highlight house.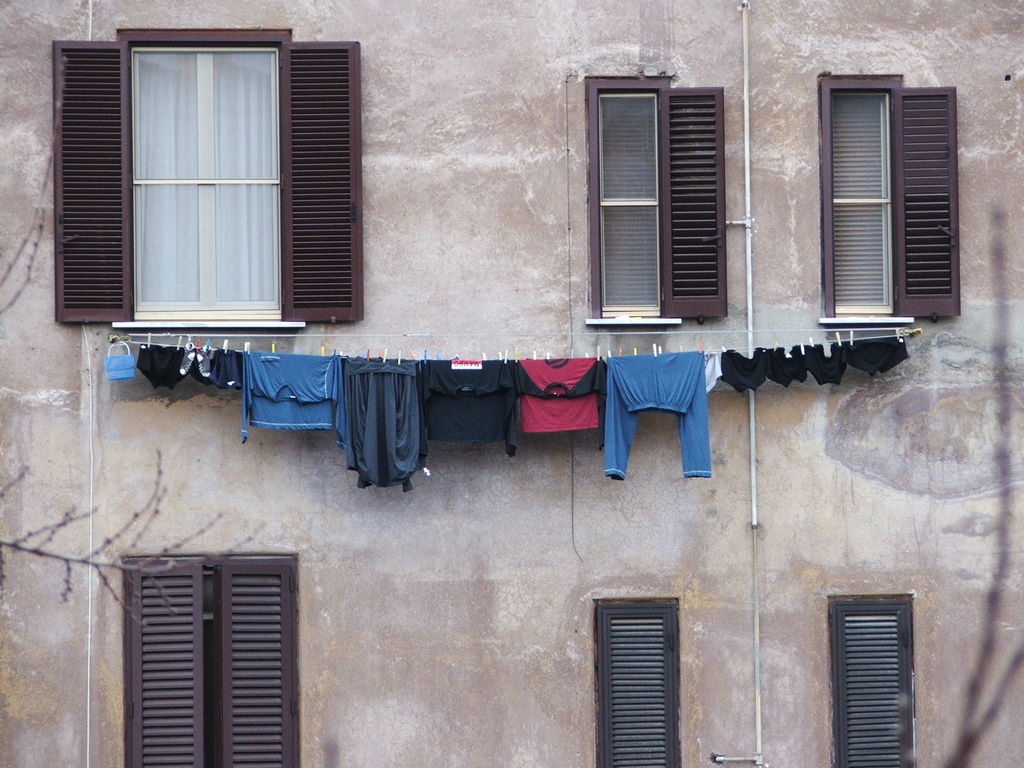
Highlighted region: (left=12, top=4, right=1006, bottom=767).
